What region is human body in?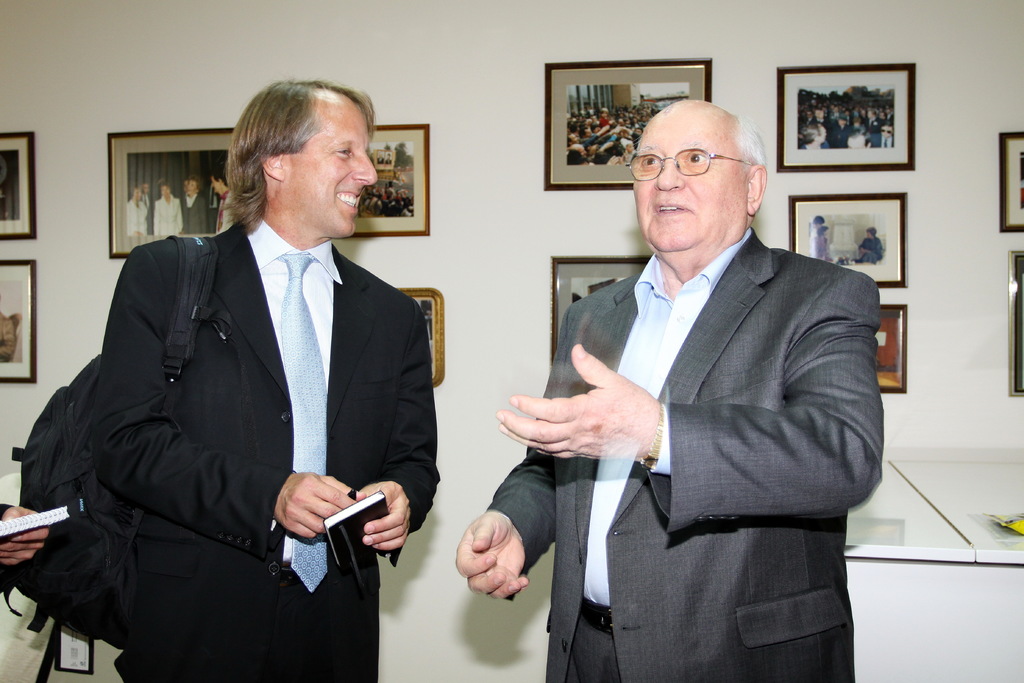
bbox=(854, 238, 883, 259).
